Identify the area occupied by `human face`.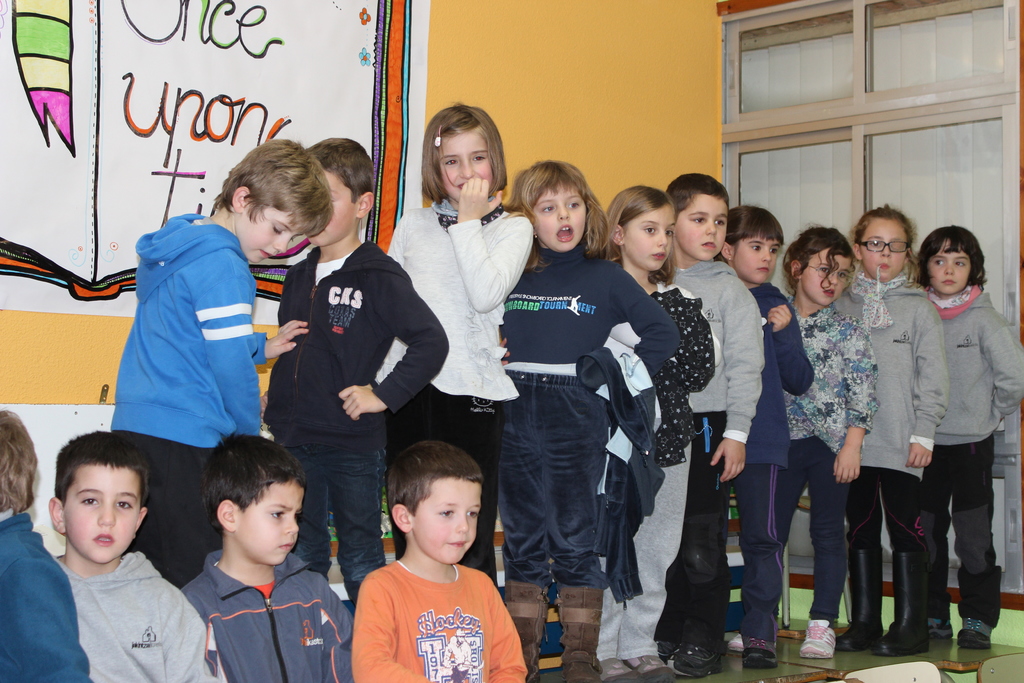
Area: 441,129,491,192.
